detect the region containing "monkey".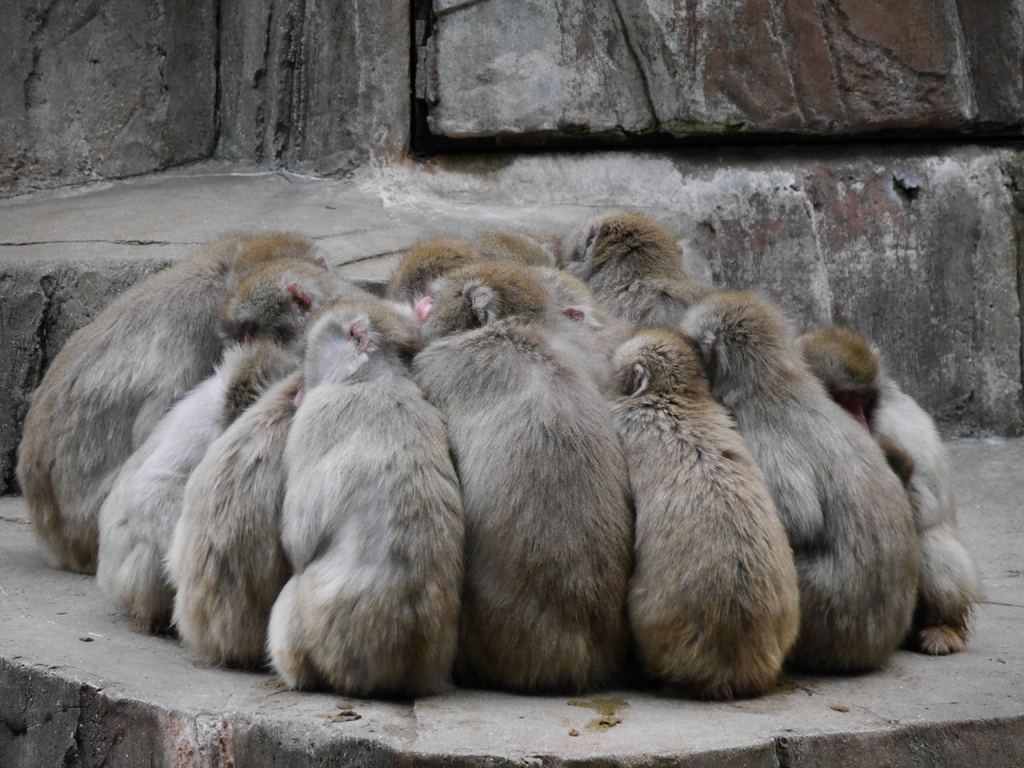
box(612, 327, 799, 698).
